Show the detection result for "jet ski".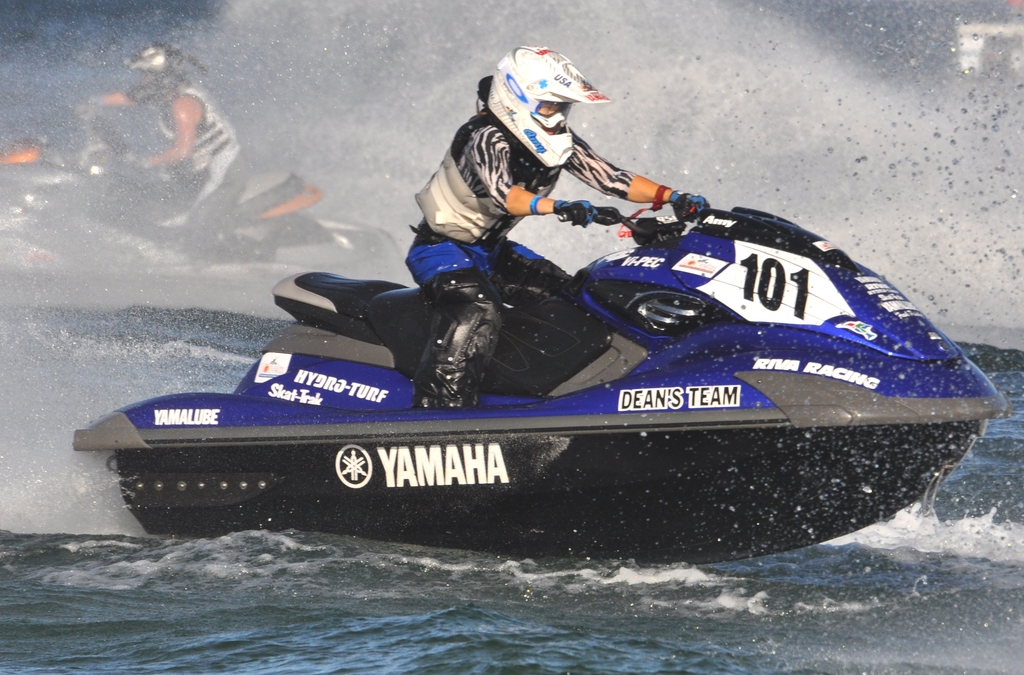
box(0, 105, 397, 288).
